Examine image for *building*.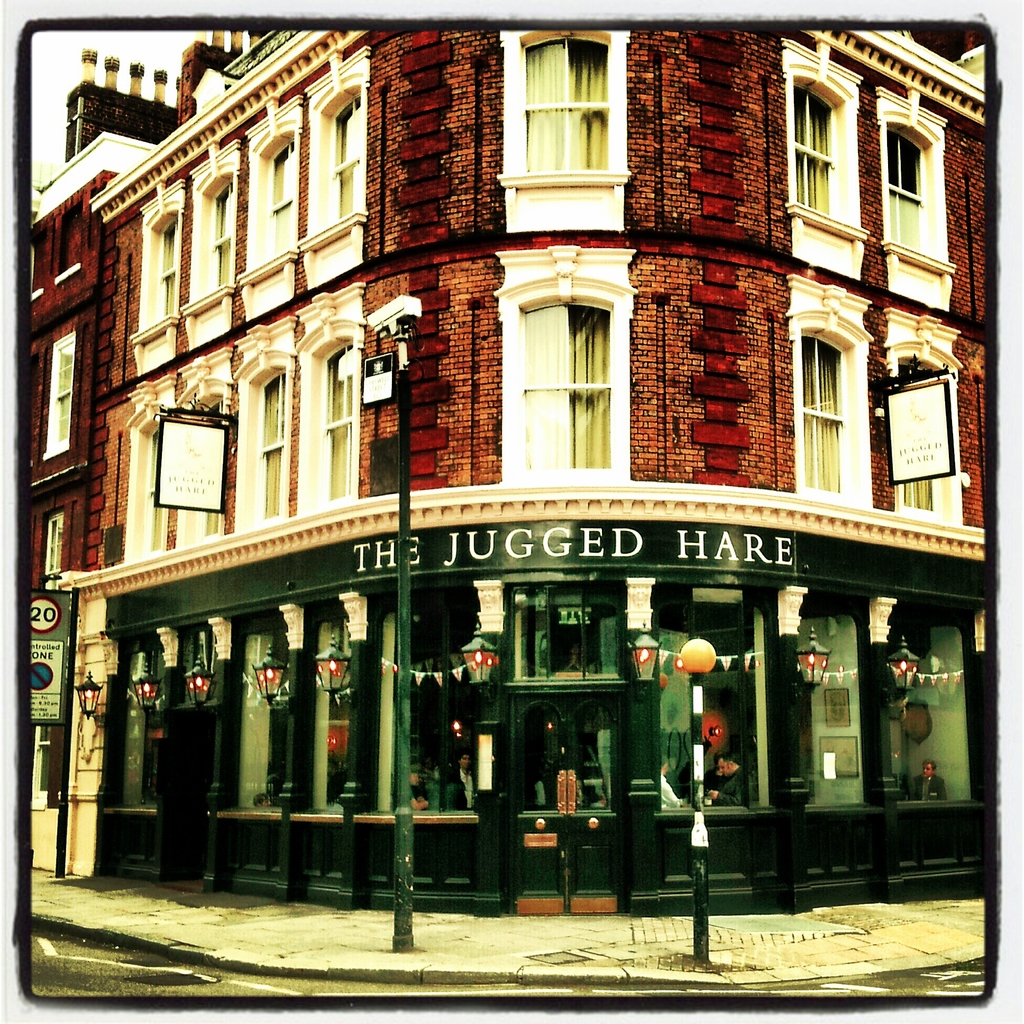
Examination result: locate(85, 17, 988, 906).
